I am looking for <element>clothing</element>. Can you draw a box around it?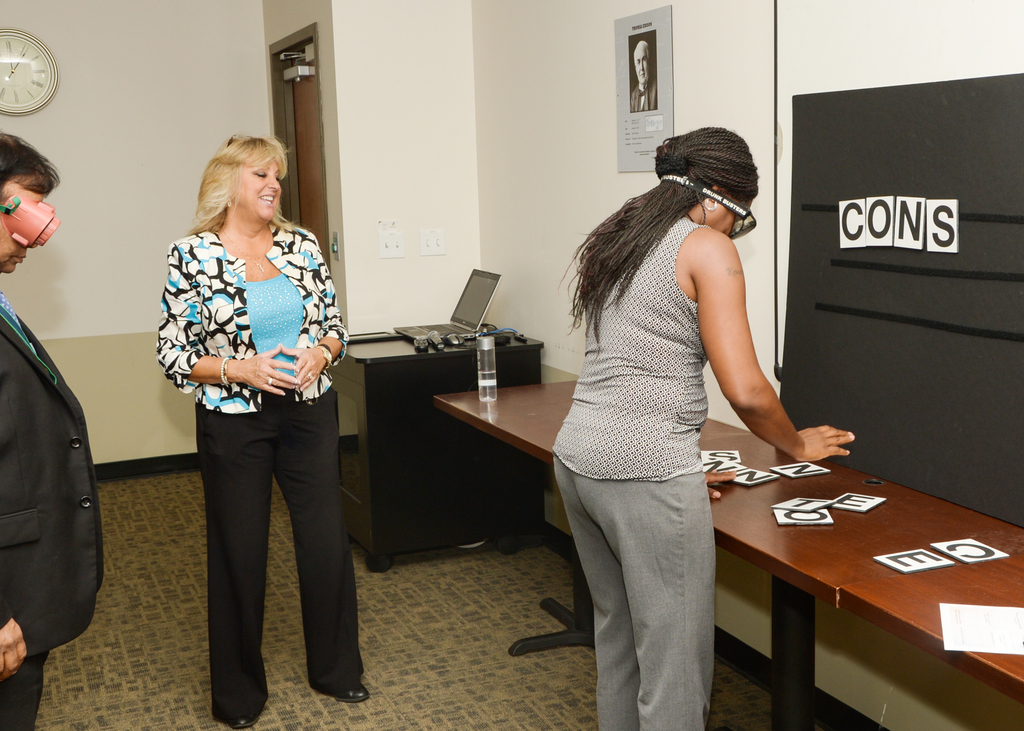
Sure, the bounding box is l=156, t=223, r=364, b=719.
